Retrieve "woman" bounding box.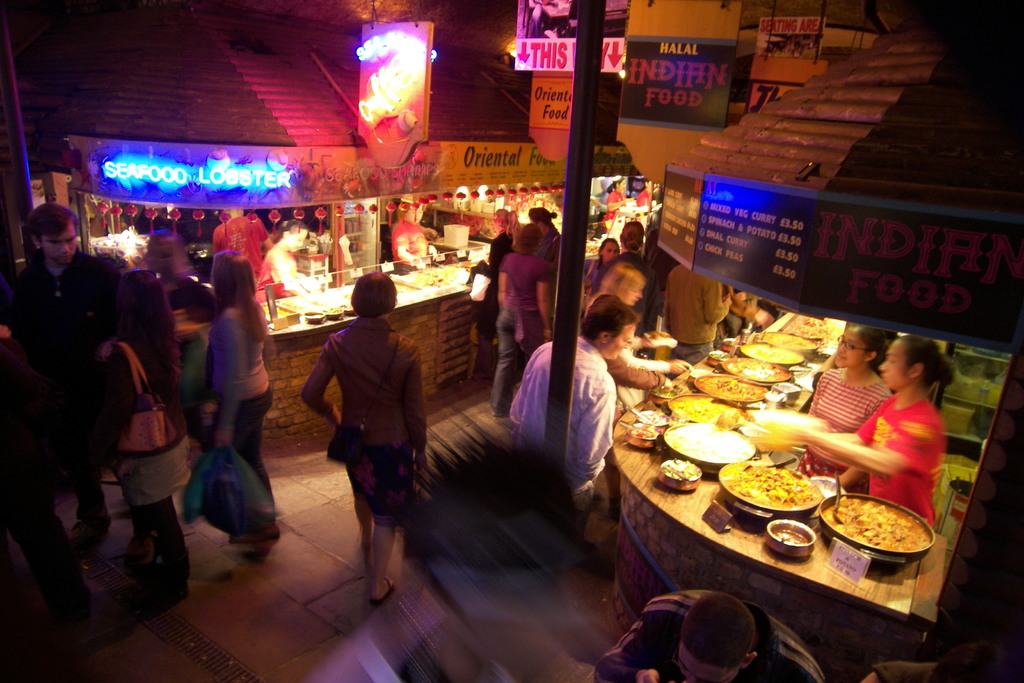
Bounding box: 387:195:431:263.
